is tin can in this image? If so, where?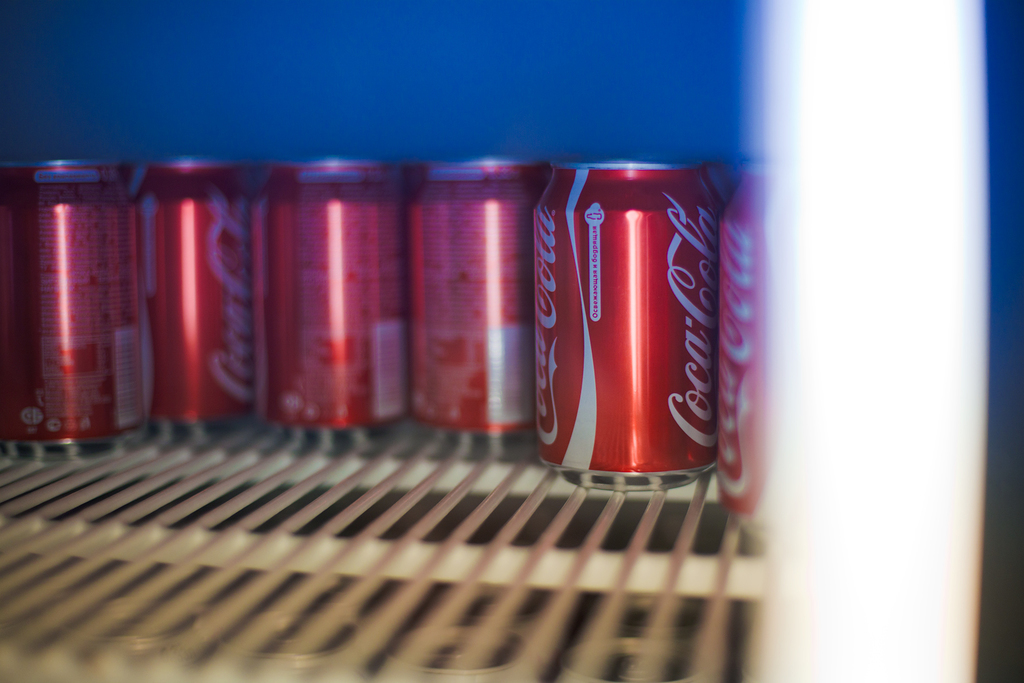
Yes, at (x1=271, y1=157, x2=400, y2=442).
